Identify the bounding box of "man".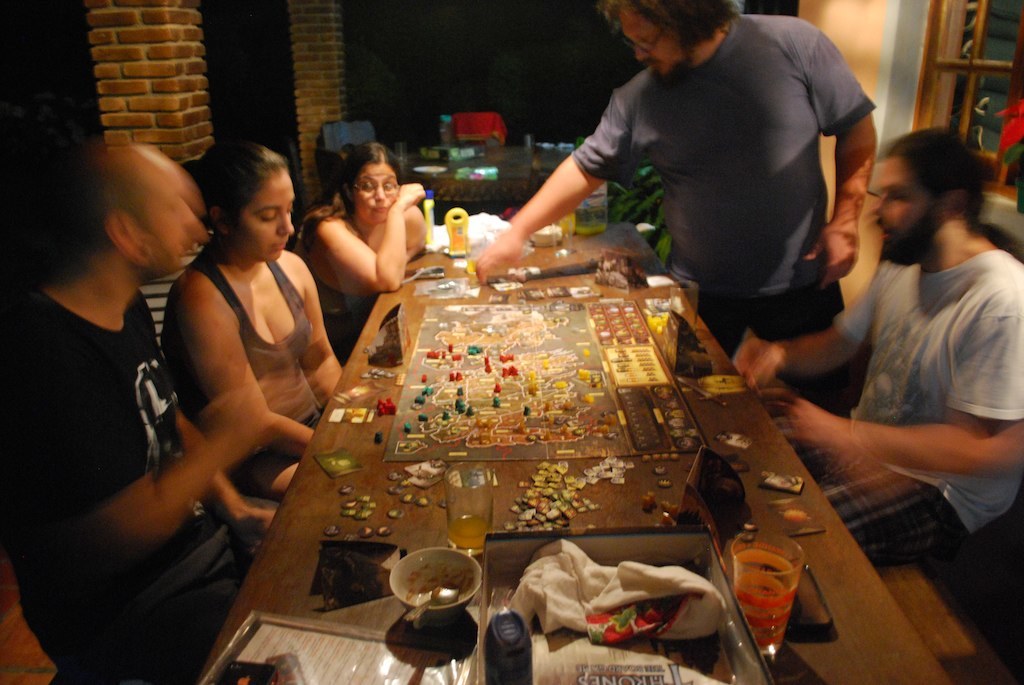
x1=475, y1=0, x2=881, y2=389.
